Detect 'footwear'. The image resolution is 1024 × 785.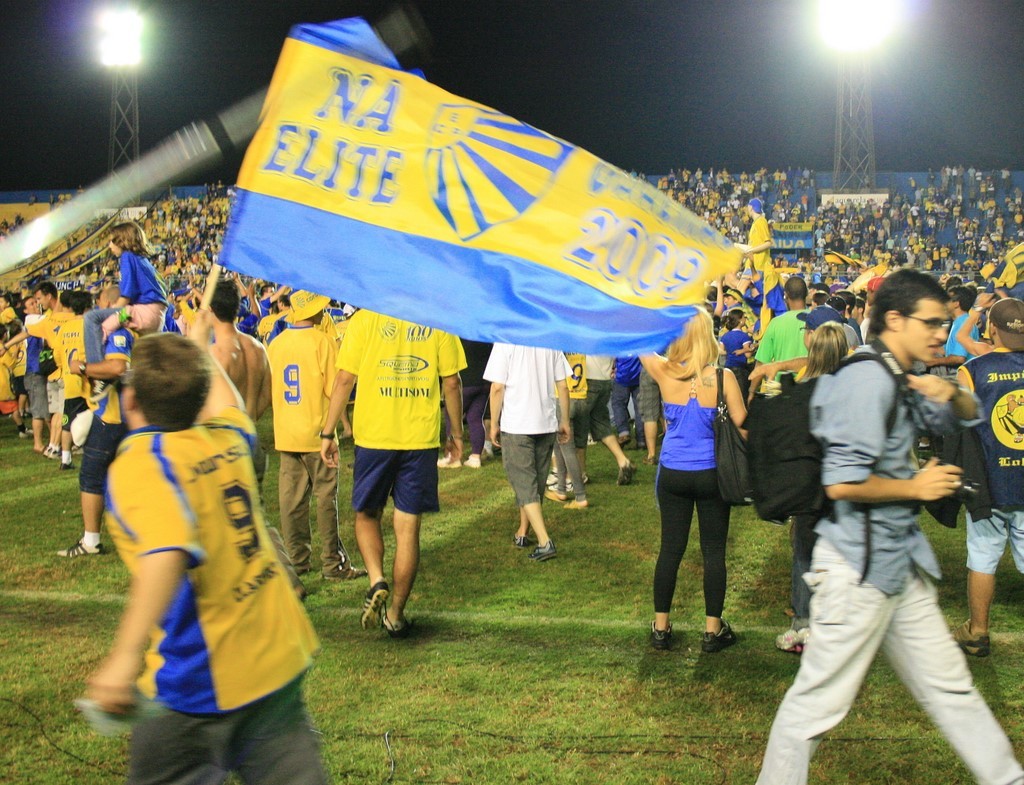
(x1=617, y1=464, x2=636, y2=489).
